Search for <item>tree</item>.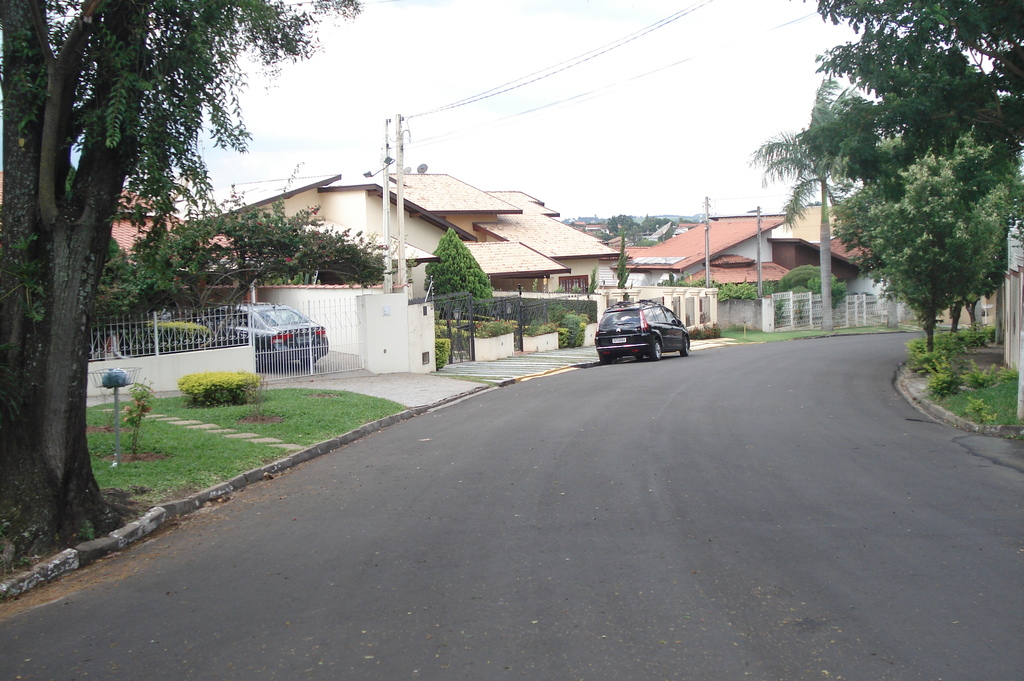
Found at x1=425, y1=224, x2=495, y2=363.
